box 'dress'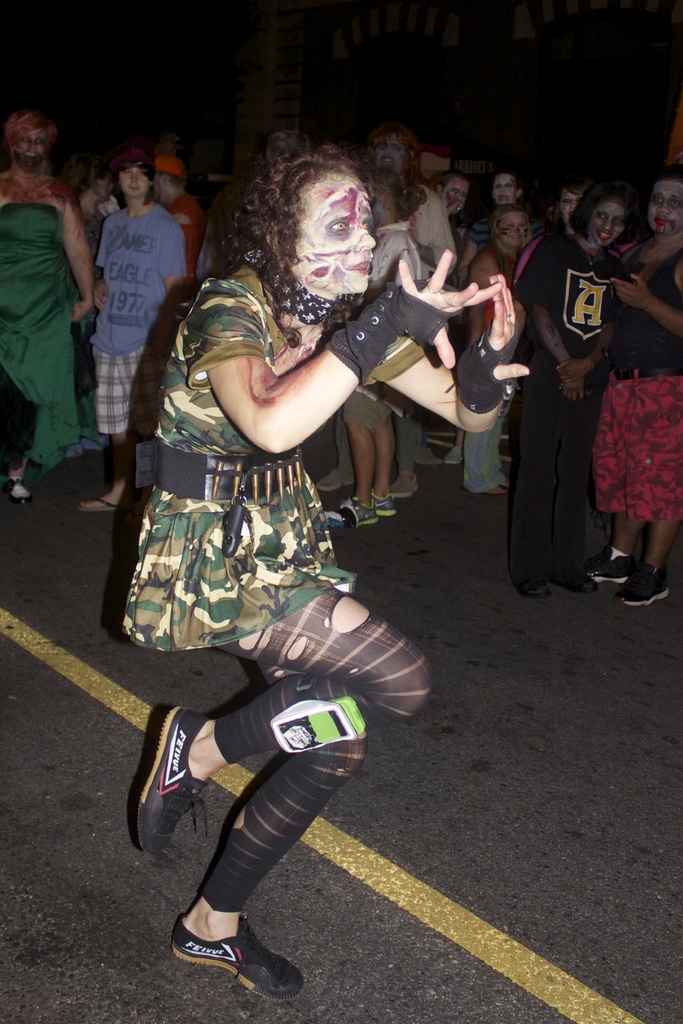
<bbox>0, 204, 106, 469</bbox>
